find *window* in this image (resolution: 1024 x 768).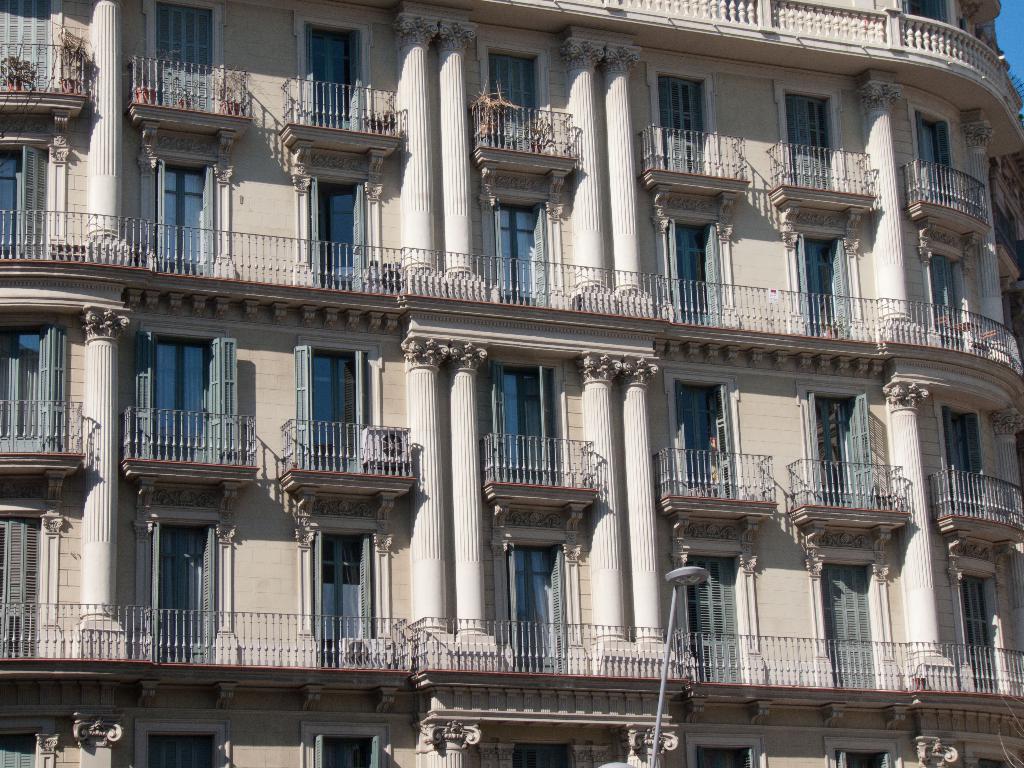
312:526:376:648.
